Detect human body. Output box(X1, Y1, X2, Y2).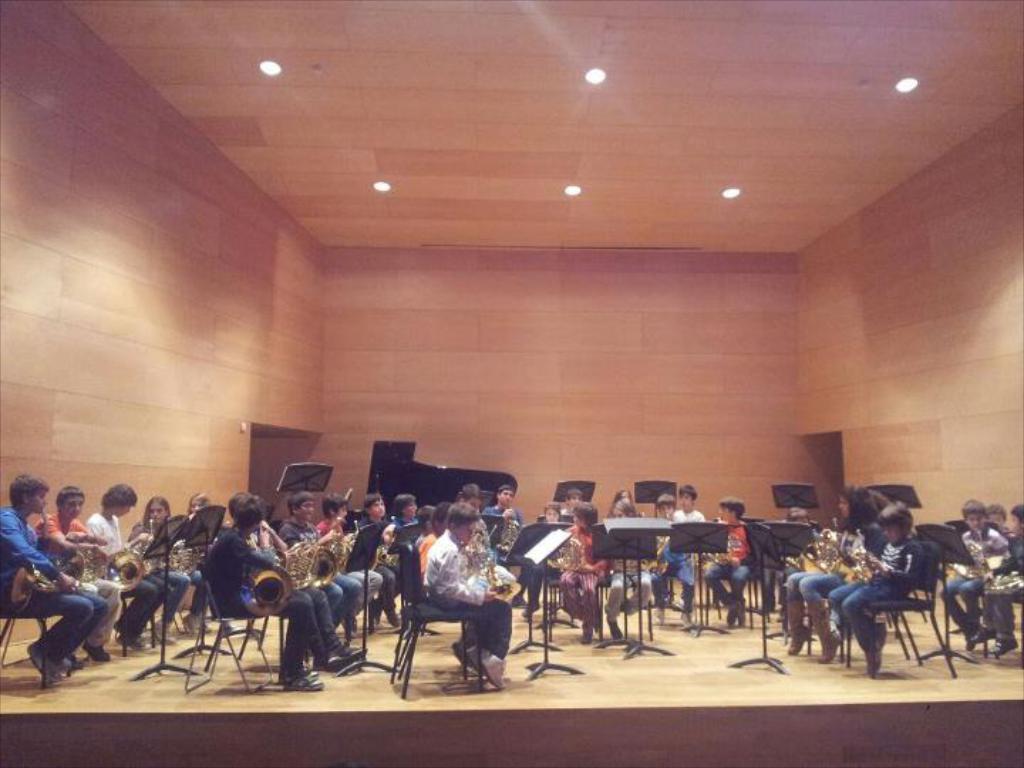
box(943, 505, 1015, 640).
